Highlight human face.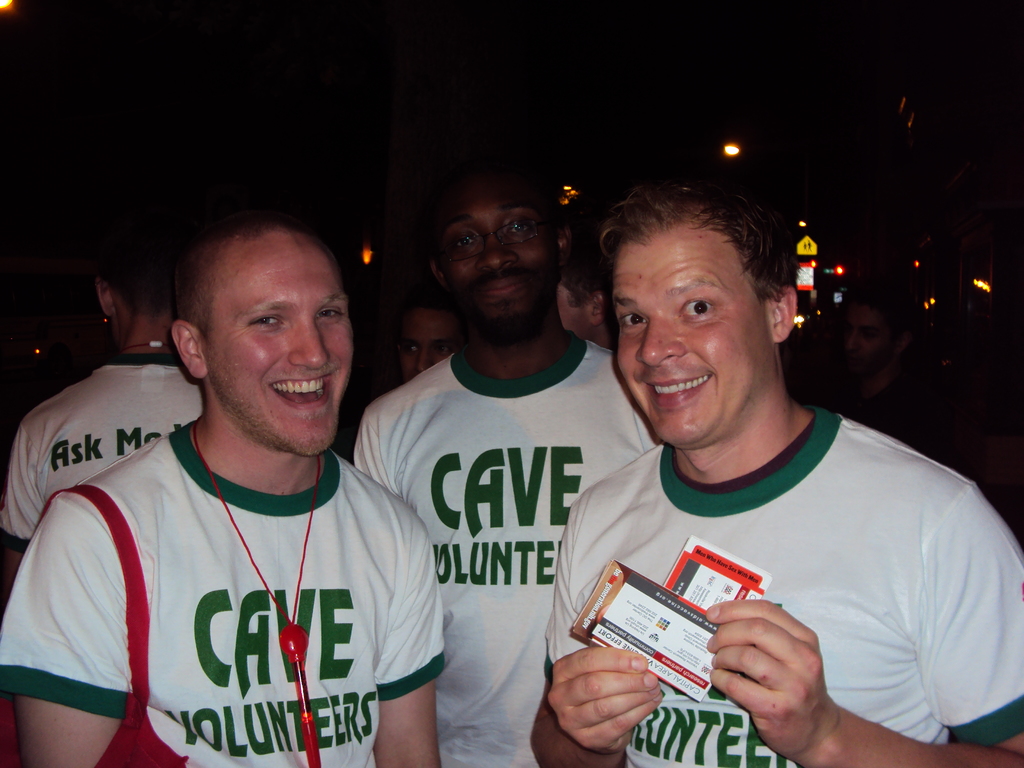
Highlighted region: locate(618, 224, 771, 452).
